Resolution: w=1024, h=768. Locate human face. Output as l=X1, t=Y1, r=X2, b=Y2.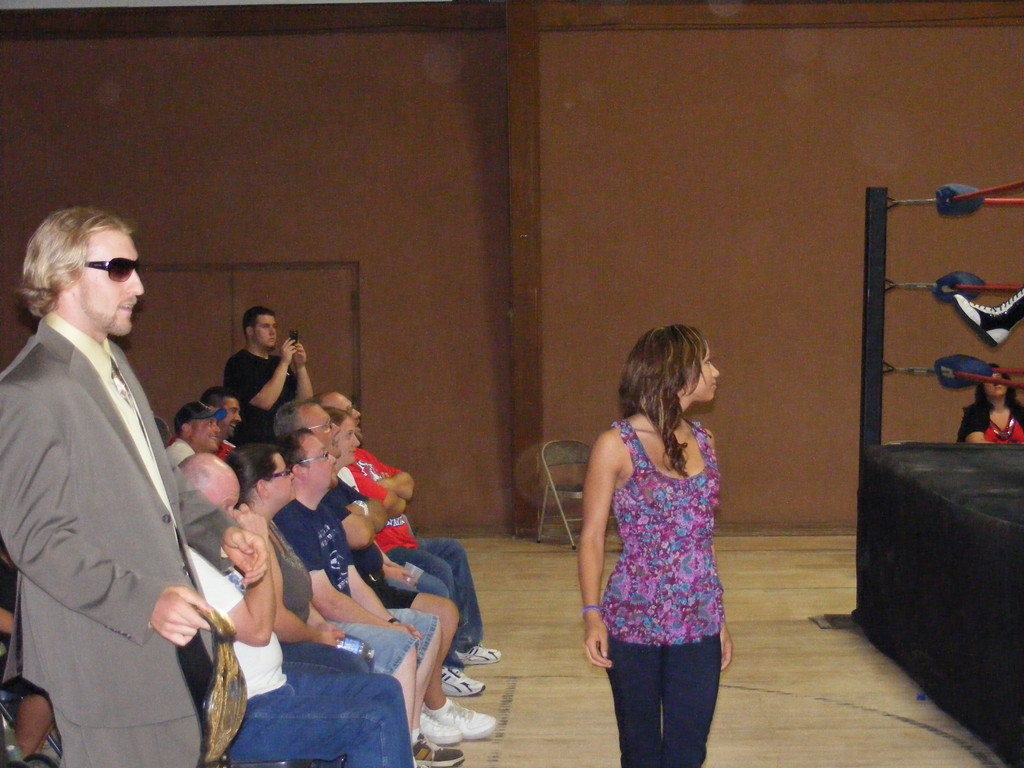
l=336, t=417, r=358, b=464.
